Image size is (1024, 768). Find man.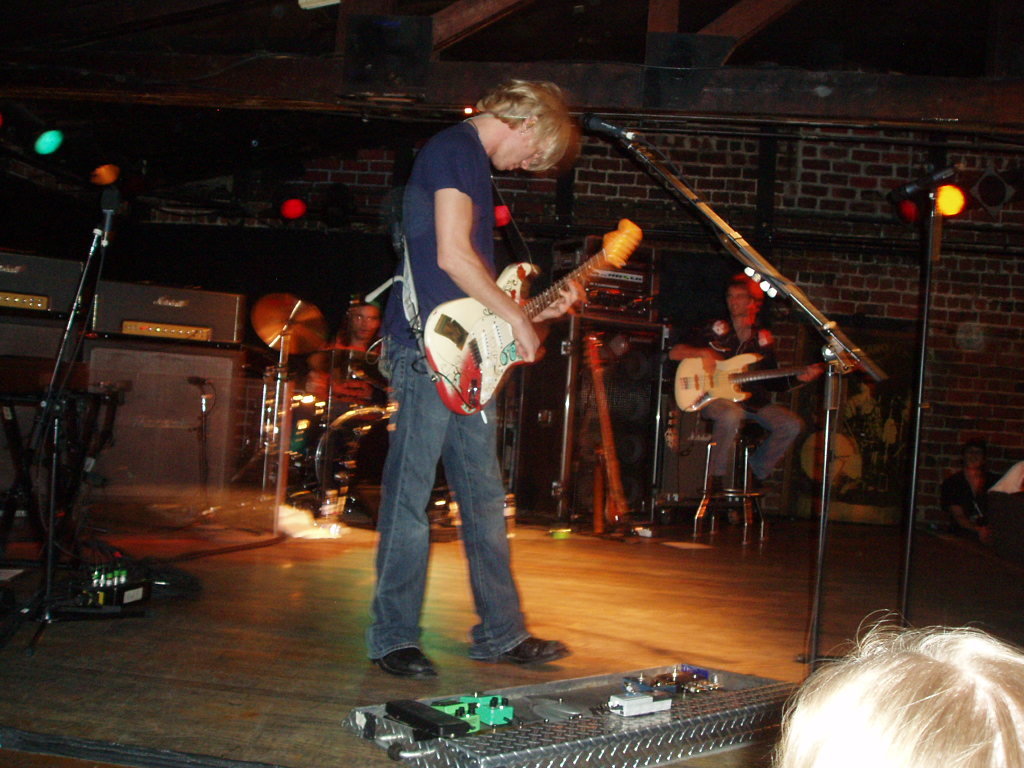
bbox=(286, 295, 393, 502).
